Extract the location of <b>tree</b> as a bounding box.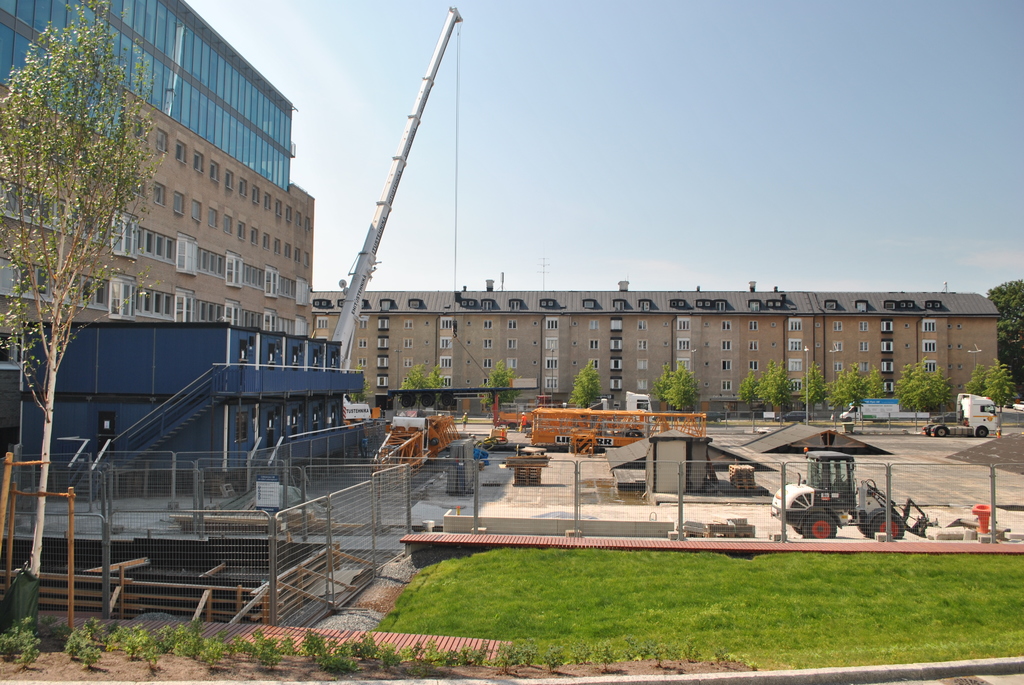
region(479, 363, 514, 432).
